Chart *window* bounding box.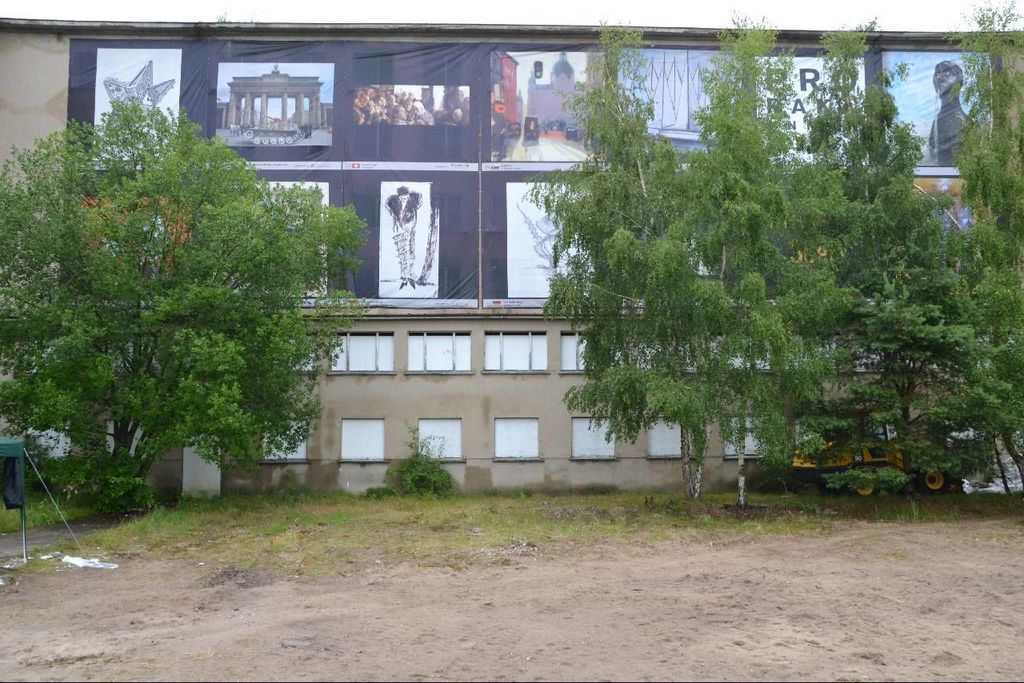
Charted: 341, 418, 388, 468.
